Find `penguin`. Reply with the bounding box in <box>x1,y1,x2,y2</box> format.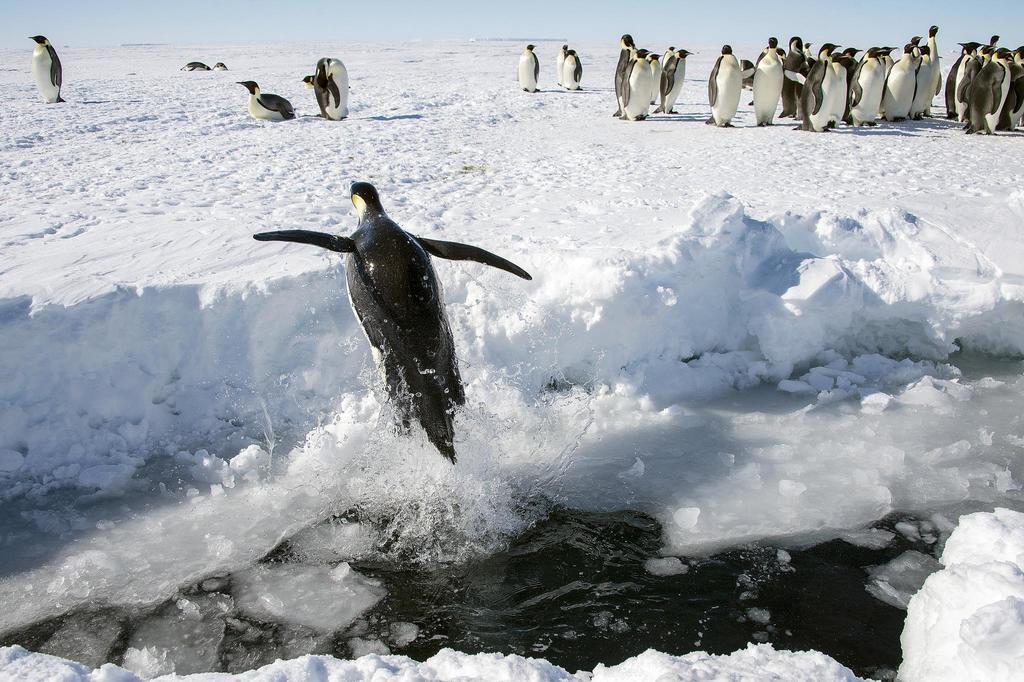
<box>561,45,585,92</box>.
